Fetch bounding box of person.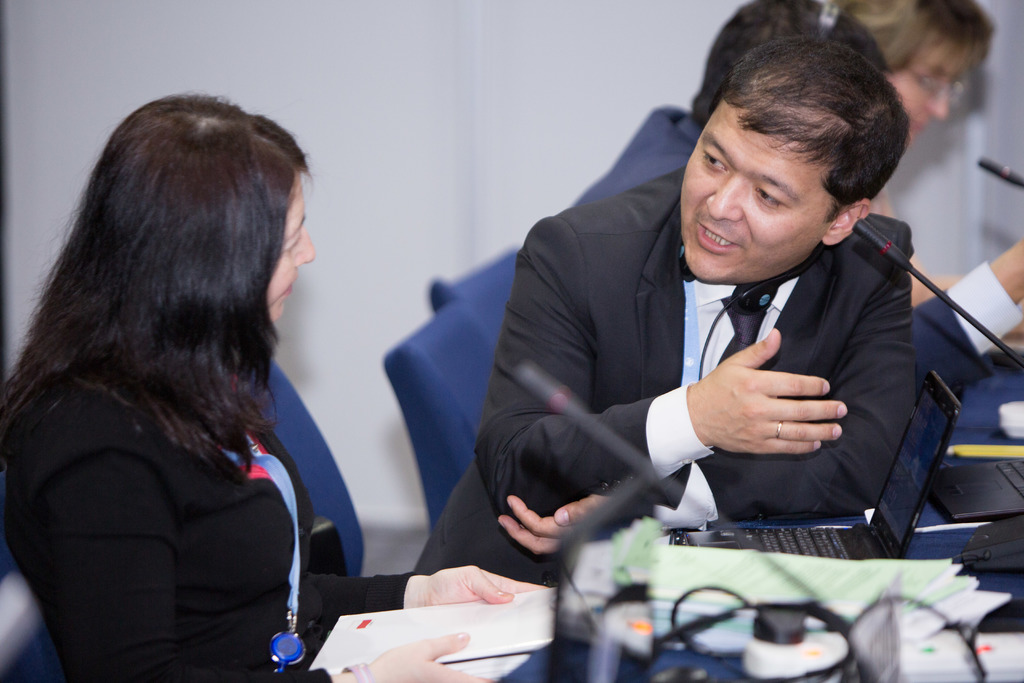
Bbox: region(567, 0, 1022, 403).
